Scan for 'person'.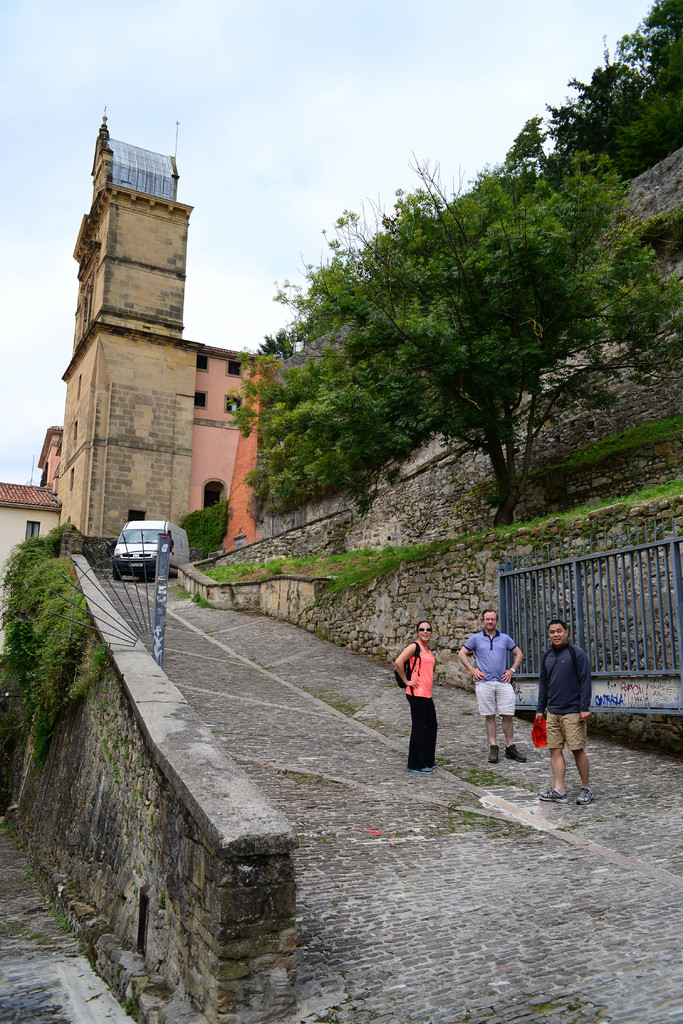
Scan result: Rect(394, 621, 436, 774).
